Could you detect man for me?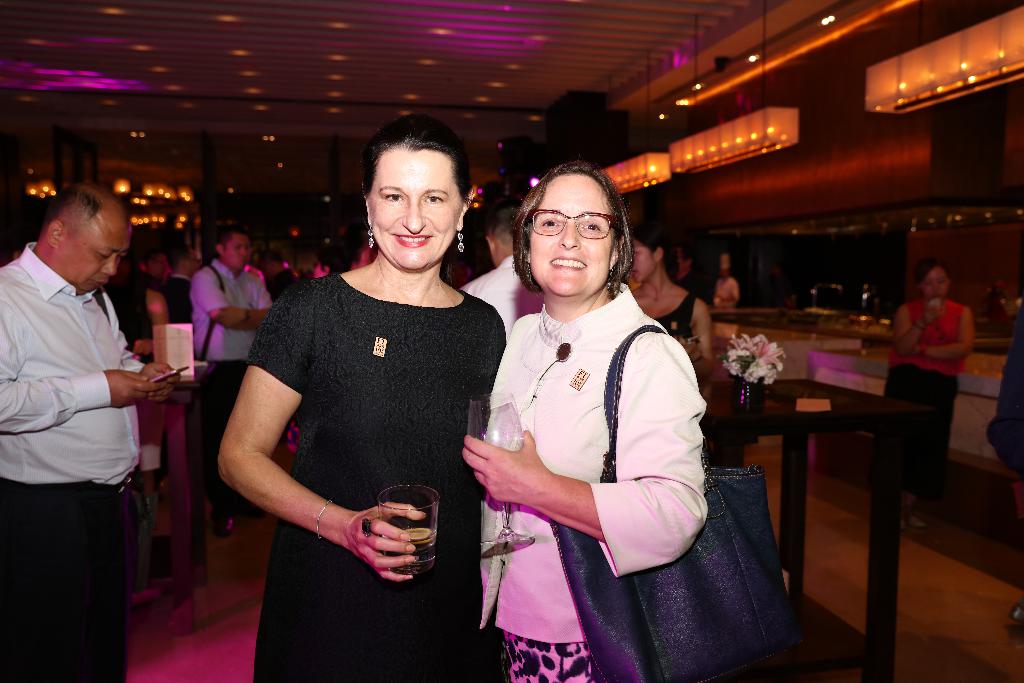
Detection result: x1=6 y1=157 x2=182 y2=643.
